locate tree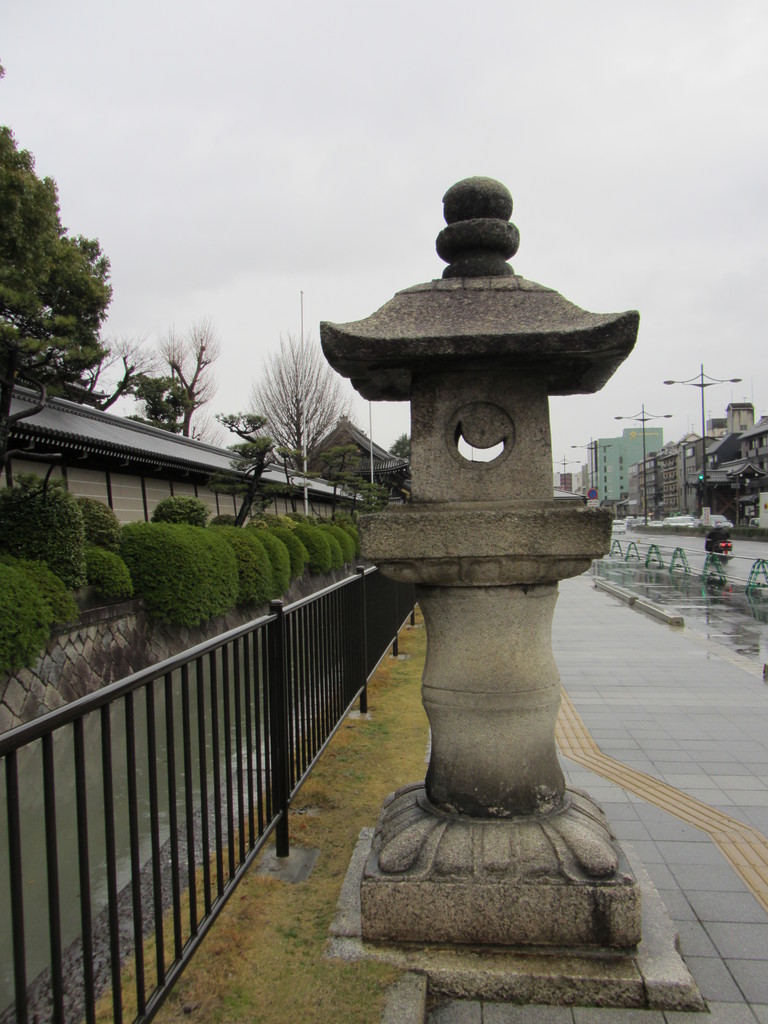
bbox(117, 371, 191, 435)
